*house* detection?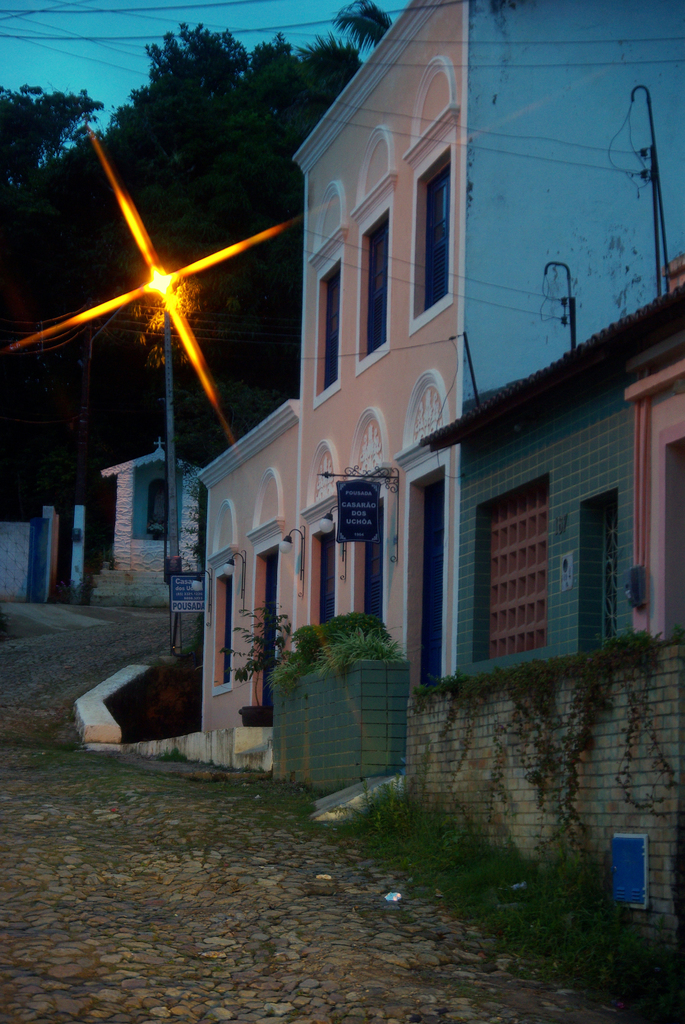
select_region(104, 447, 198, 608)
